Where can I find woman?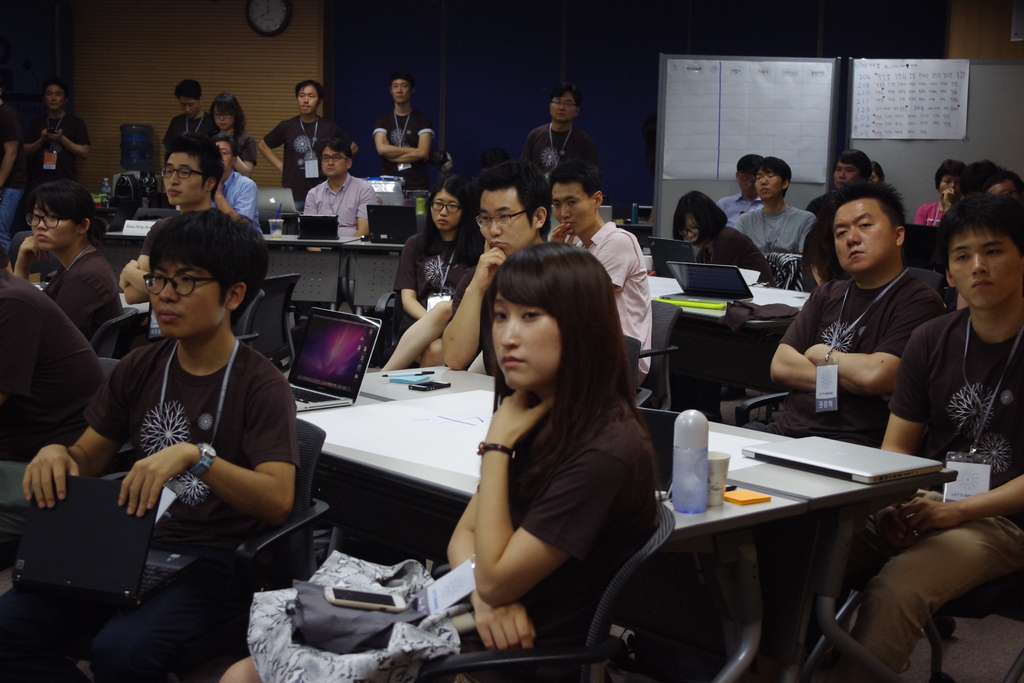
You can find it at detection(400, 172, 485, 370).
